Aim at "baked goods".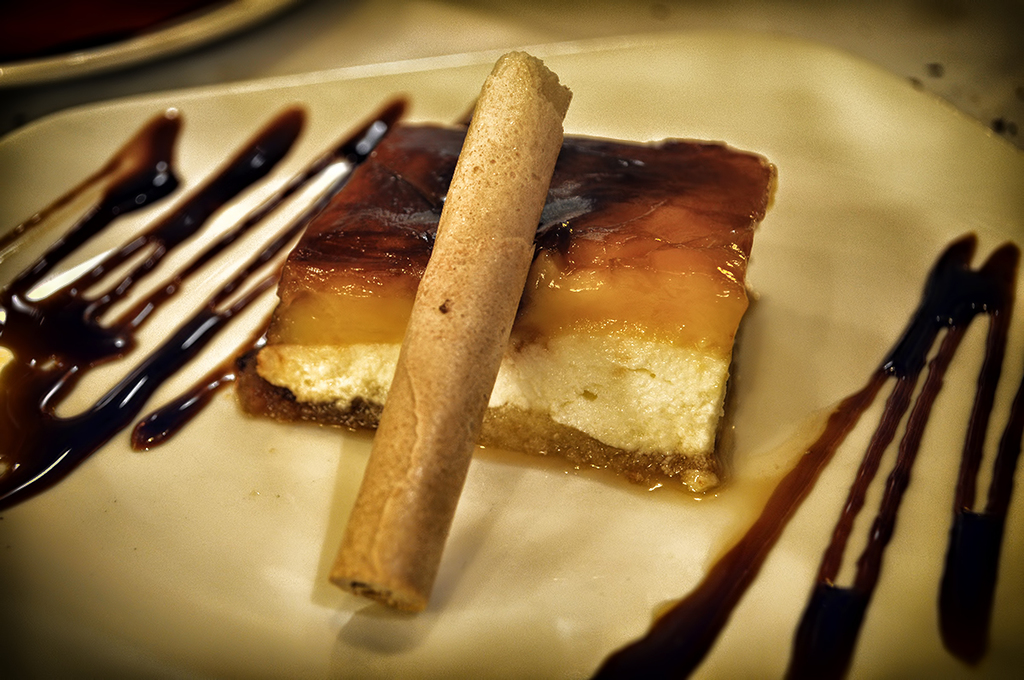
Aimed at (231, 48, 783, 497).
